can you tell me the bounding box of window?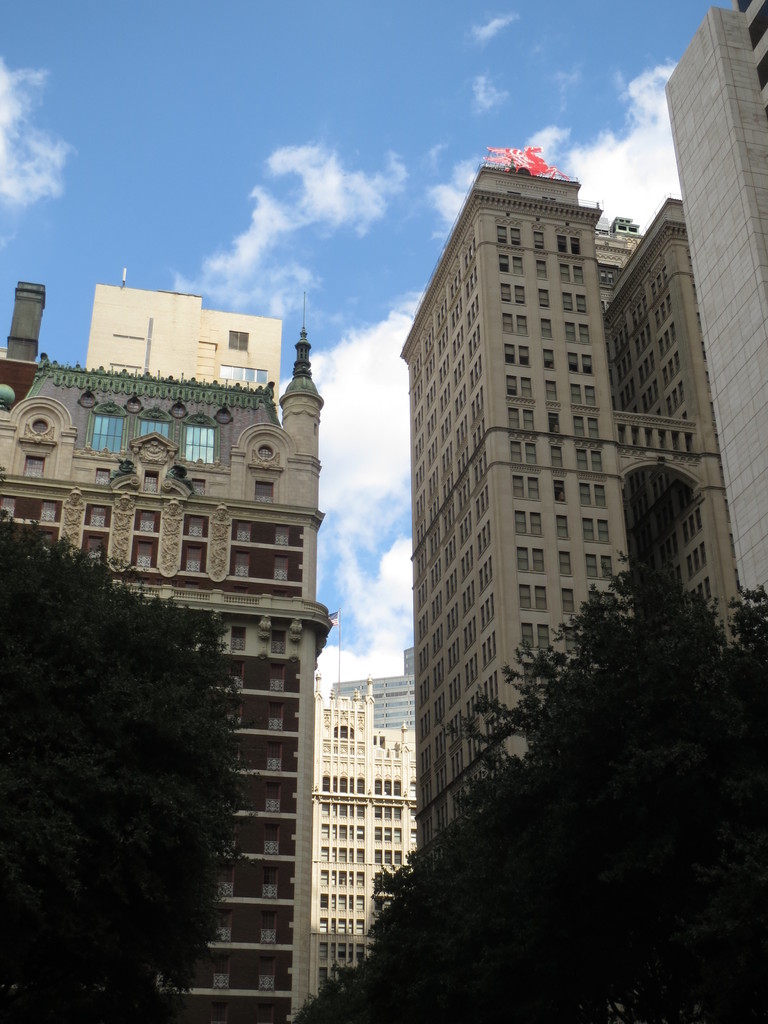
bbox=(230, 545, 256, 578).
